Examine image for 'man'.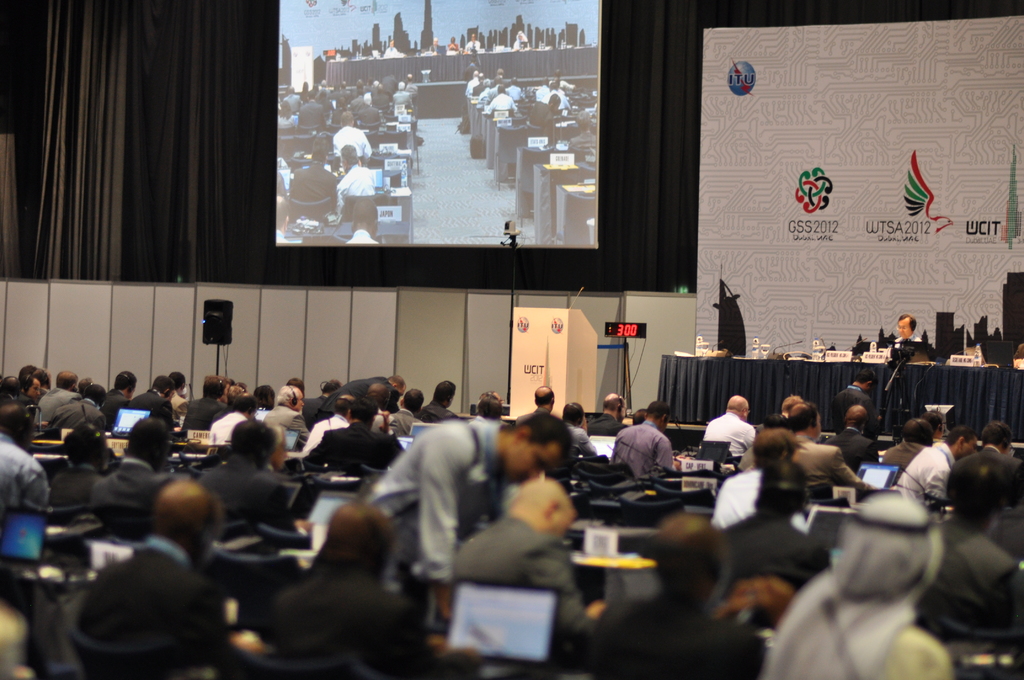
Examination result: 820 405 879 477.
